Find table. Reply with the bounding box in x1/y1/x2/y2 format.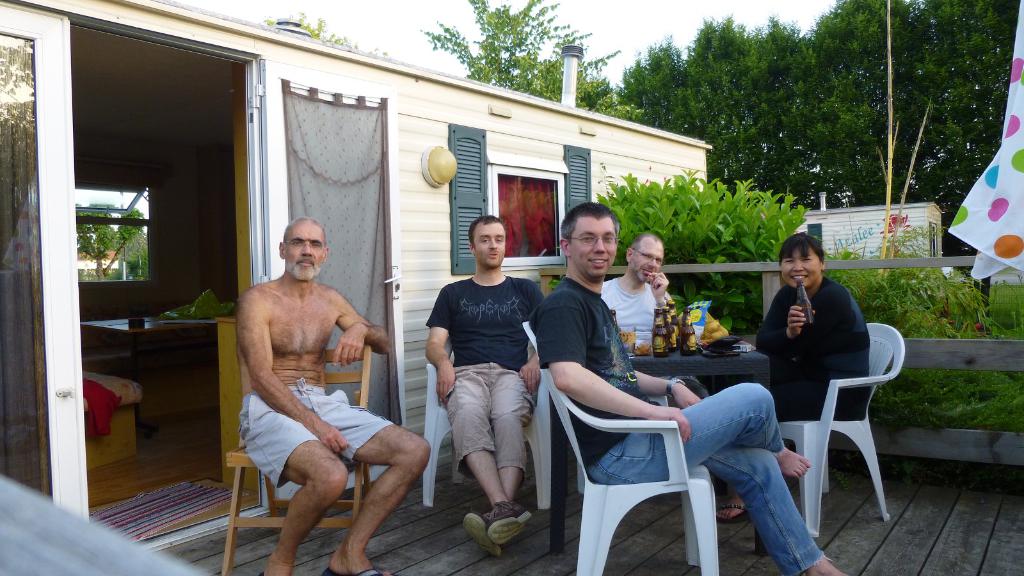
549/337/771/556.
